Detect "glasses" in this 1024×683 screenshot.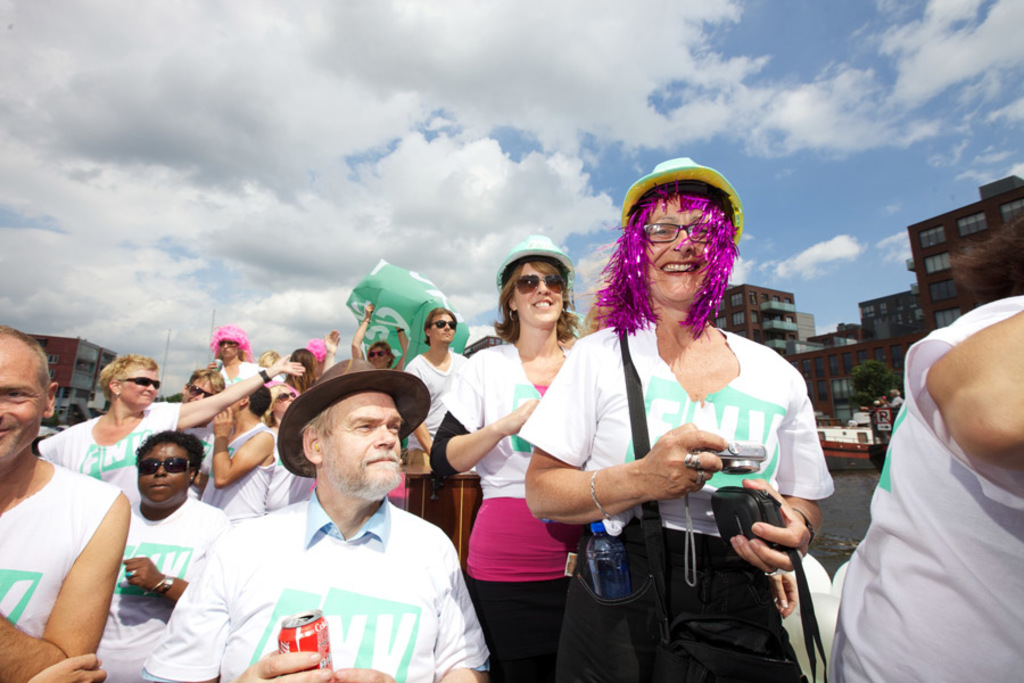
Detection: rect(269, 389, 297, 406).
